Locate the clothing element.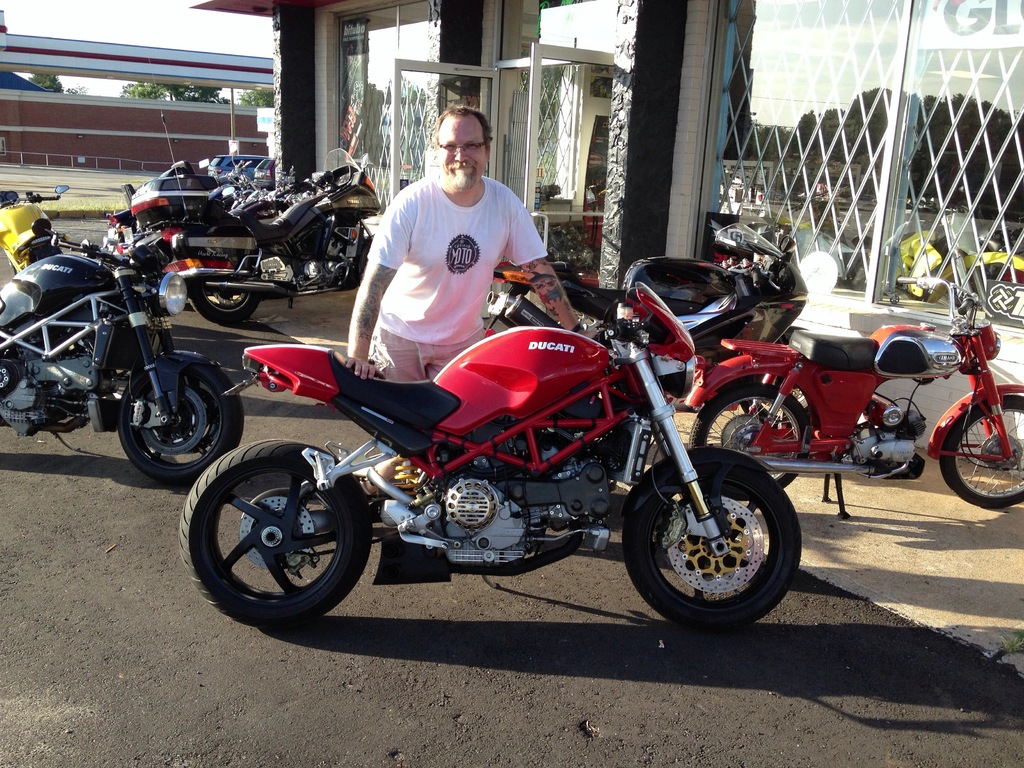
Element bbox: x1=358 y1=172 x2=573 y2=393.
